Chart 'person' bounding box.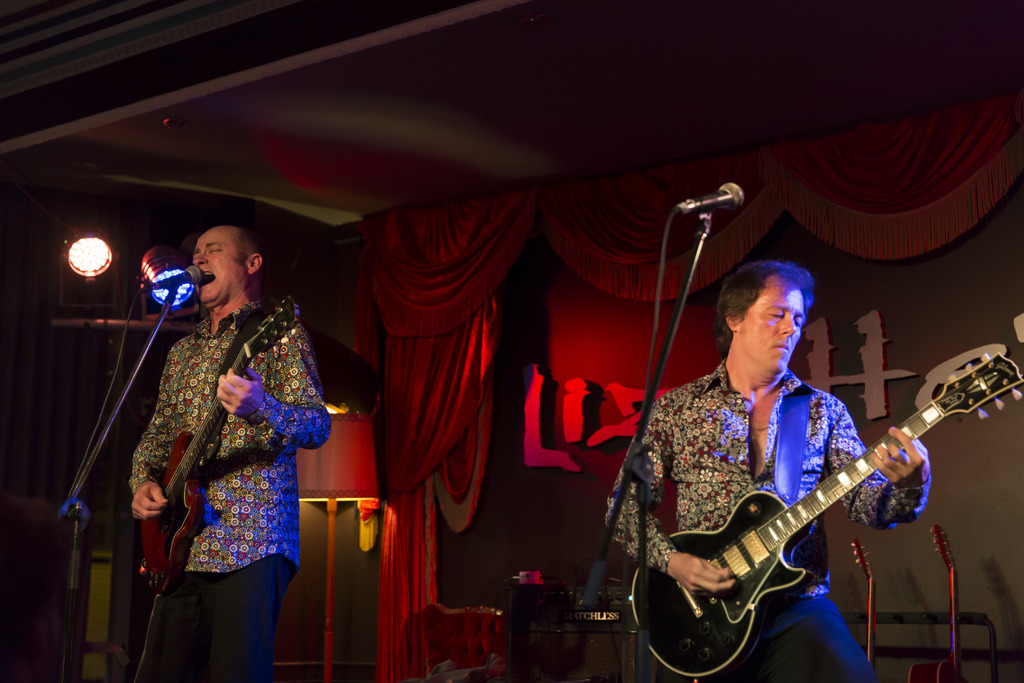
Charted: (127, 223, 332, 682).
